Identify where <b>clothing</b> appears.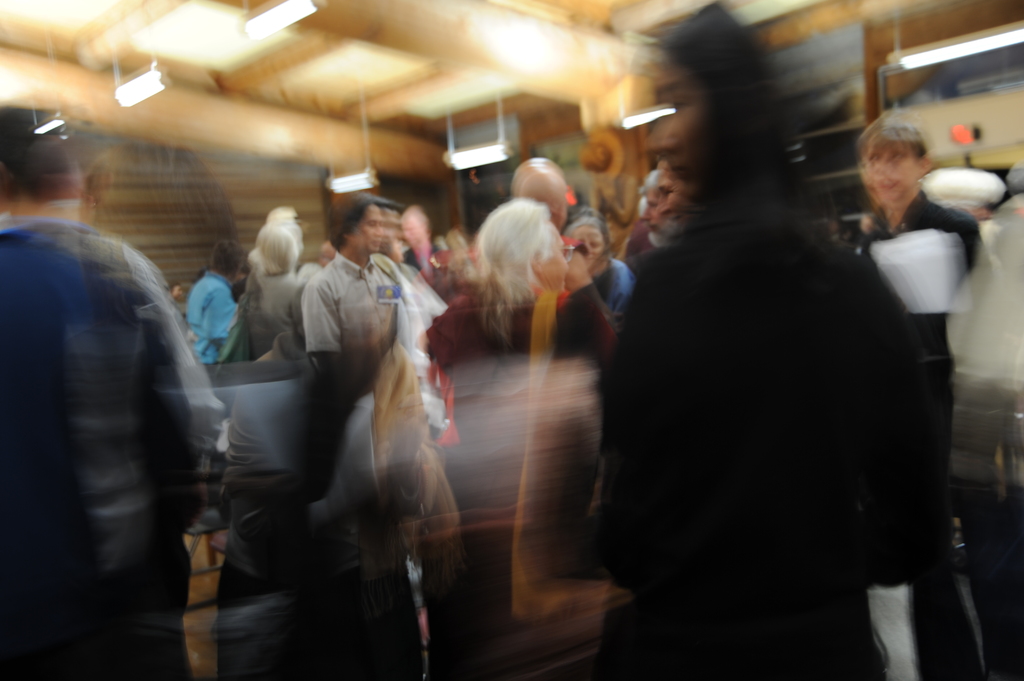
Appears at rect(858, 188, 993, 412).
